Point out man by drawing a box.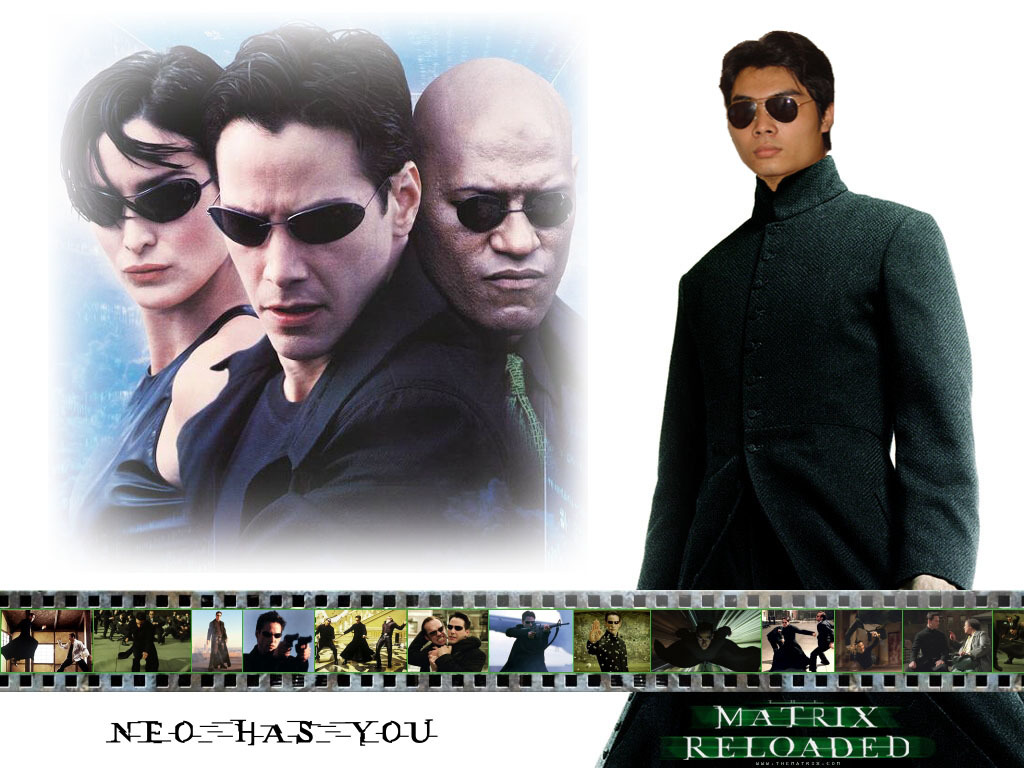
Rect(957, 616, 996, 666).
